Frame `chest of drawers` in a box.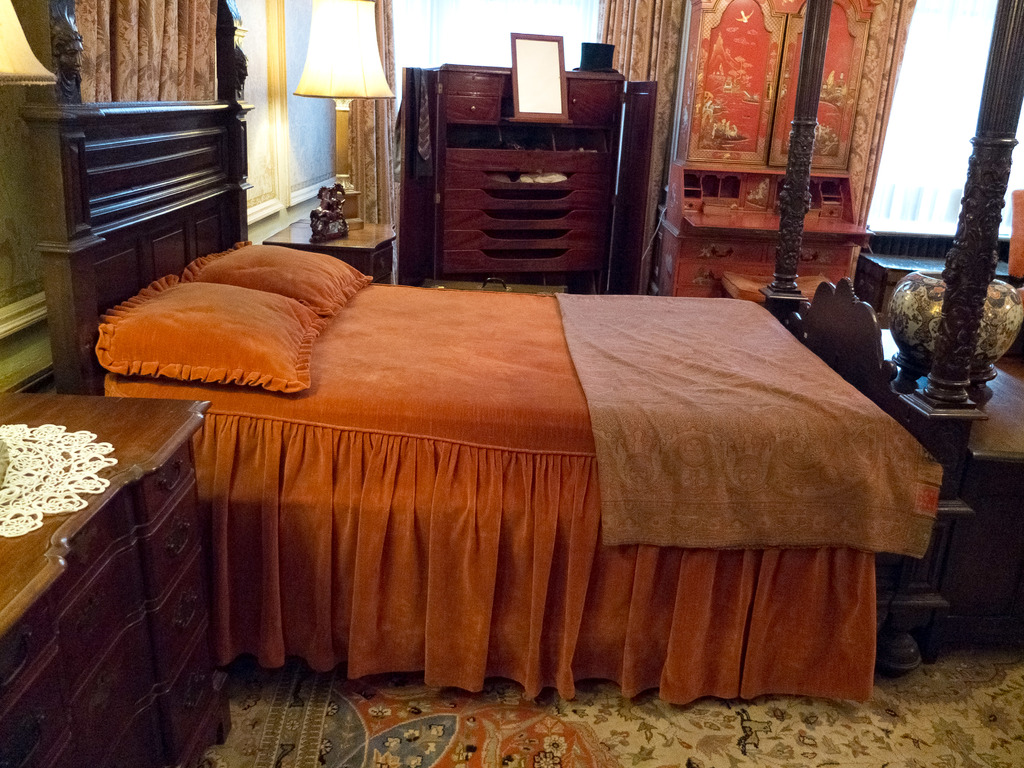
region(0, 388, 213, 767).
